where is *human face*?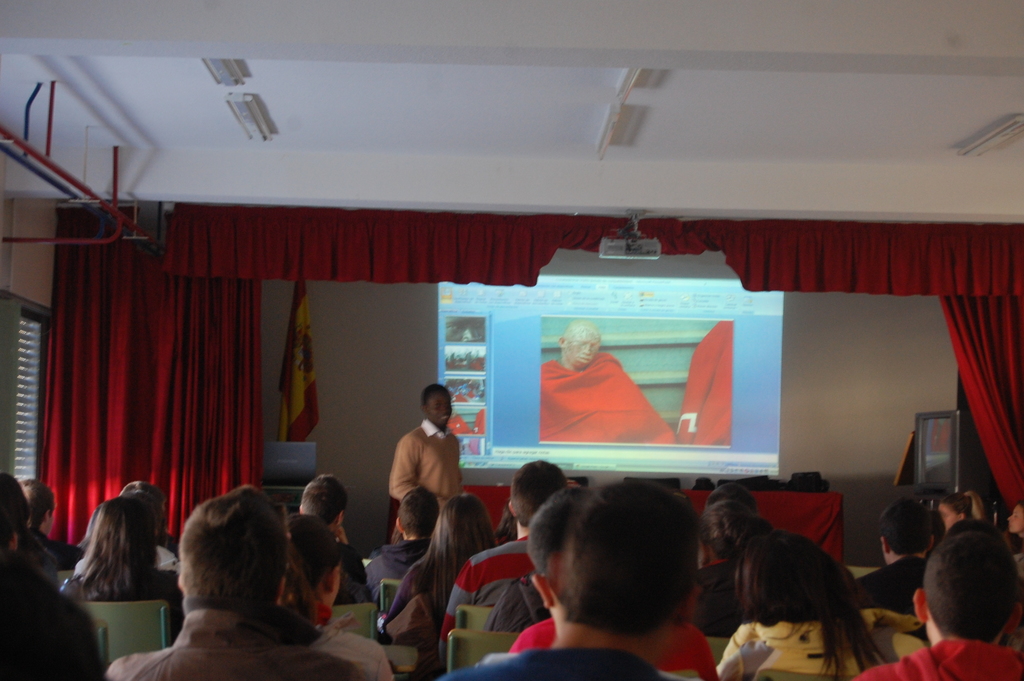
(565, 338, 599, 367).
